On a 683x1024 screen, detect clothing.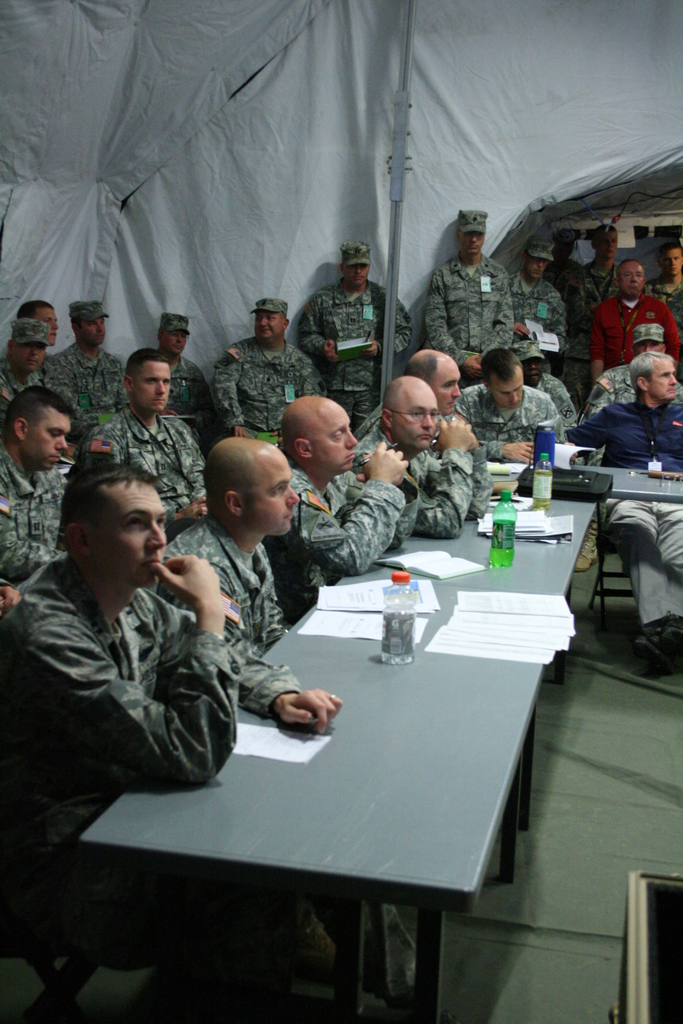
locate(545, 381, 682, 645).
